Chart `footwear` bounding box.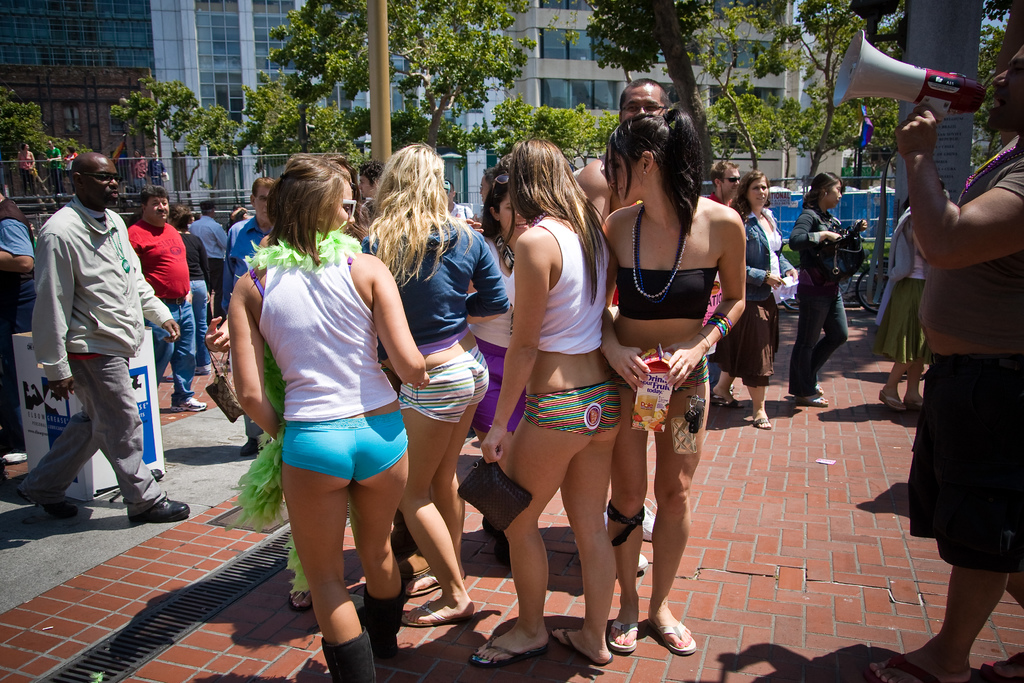
Charted: l=803, t=388, r=828, b=406.
